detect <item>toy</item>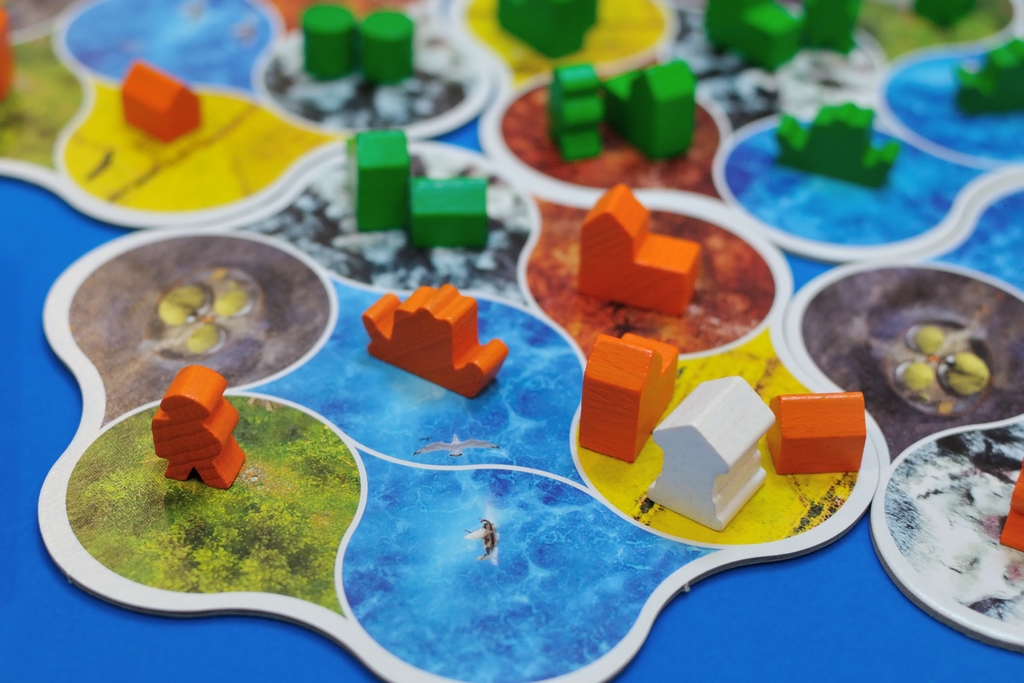
[770, 390, 867, 475]
